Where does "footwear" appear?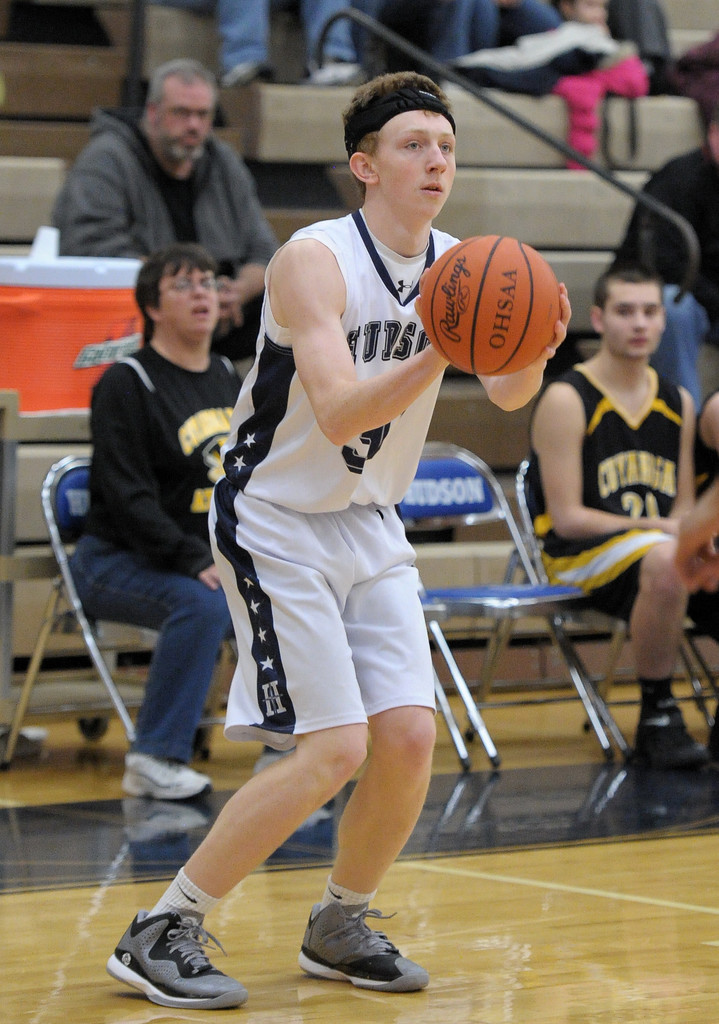
Appears at detection(251, 751, 335, 835).
